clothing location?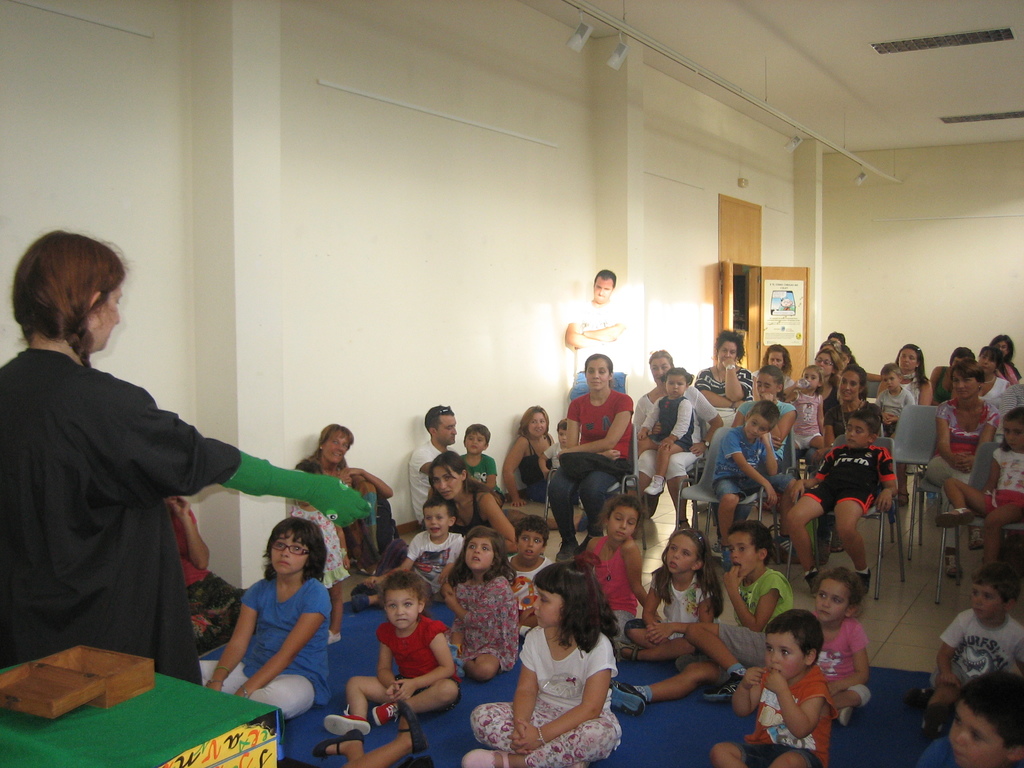
0:349:234:680
